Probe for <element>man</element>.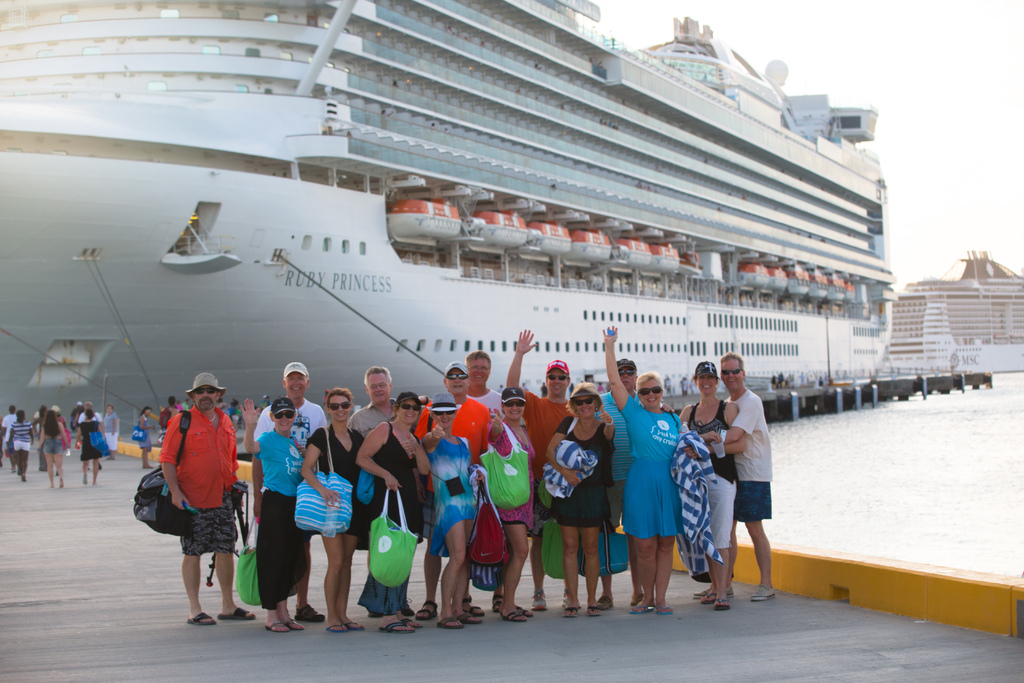
Probe result: <box>467,349,500,611</box>.
